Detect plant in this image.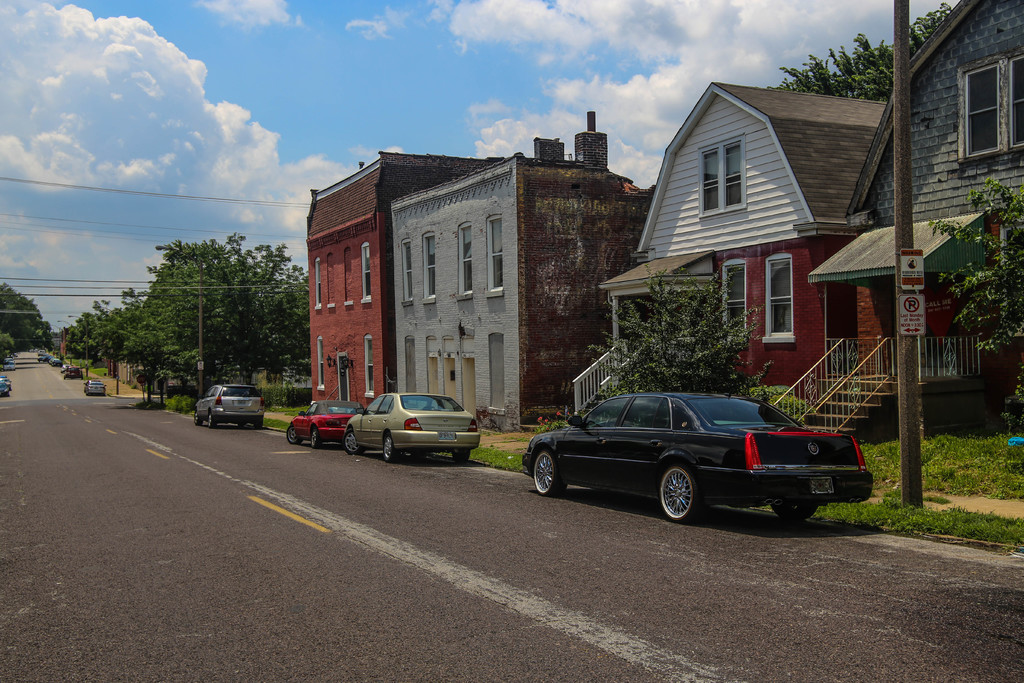
Detection: bbox(134, 388, 199, 415).
